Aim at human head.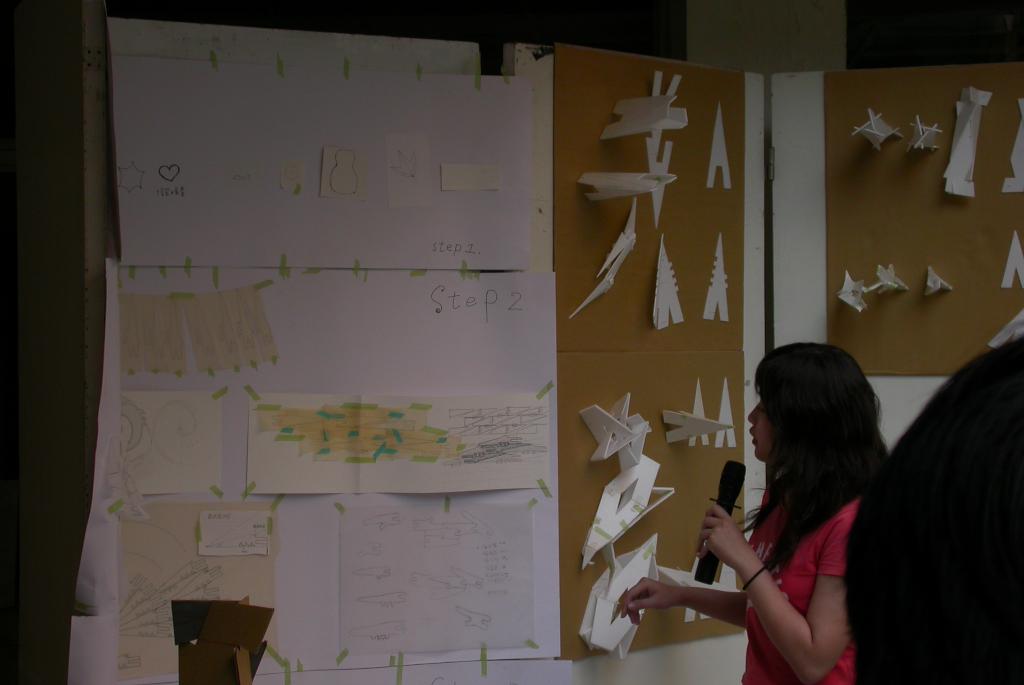
Aimed at (left=746, top=336, right=878, bottom=467).
